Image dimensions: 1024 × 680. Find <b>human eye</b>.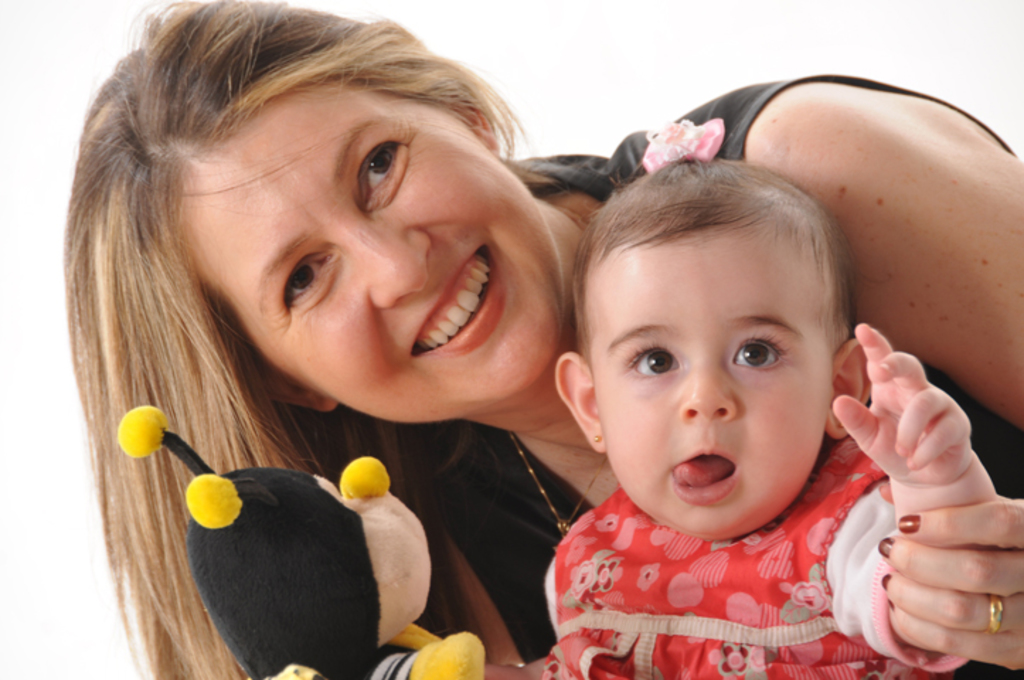
[left=627, top=340, right=685, bottom=384].
